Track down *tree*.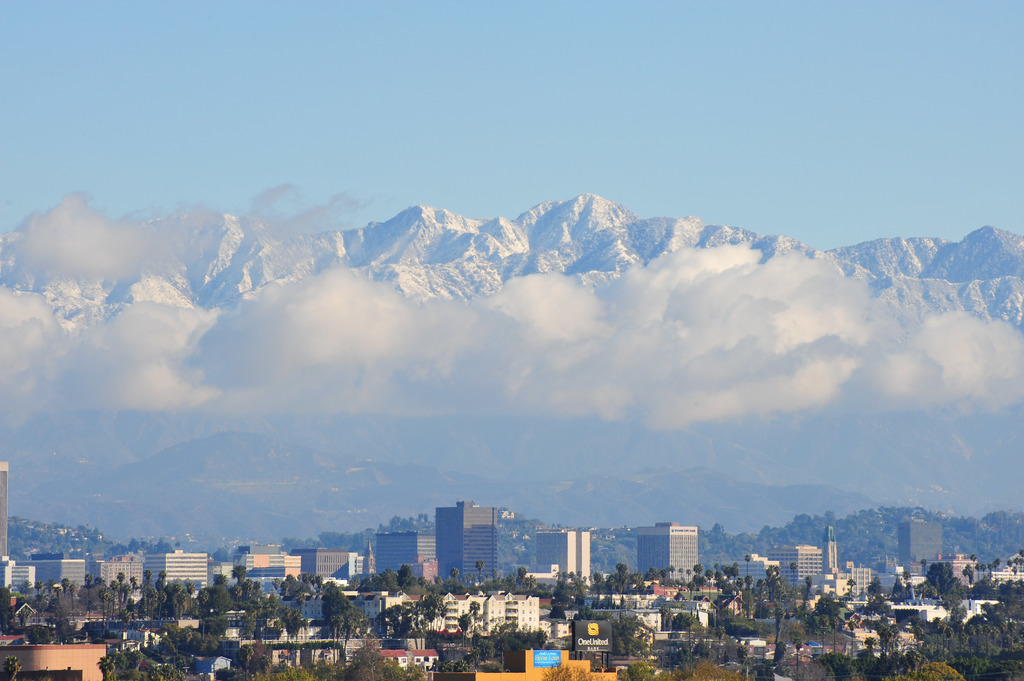
Tracked to left=457, top=627, right=548, bottom=674.
